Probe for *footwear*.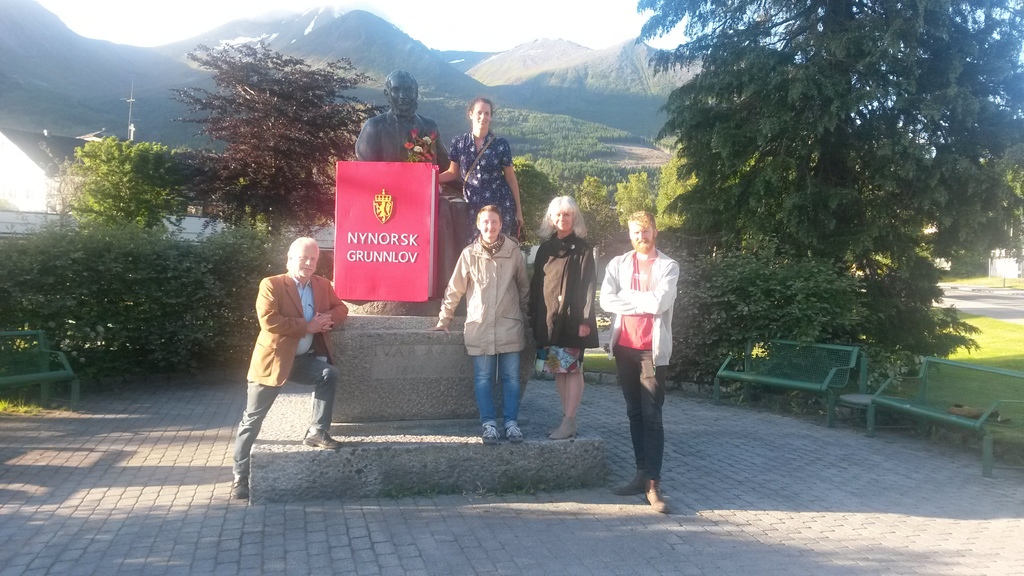
Probe result: [645, 481, 669, 516].
